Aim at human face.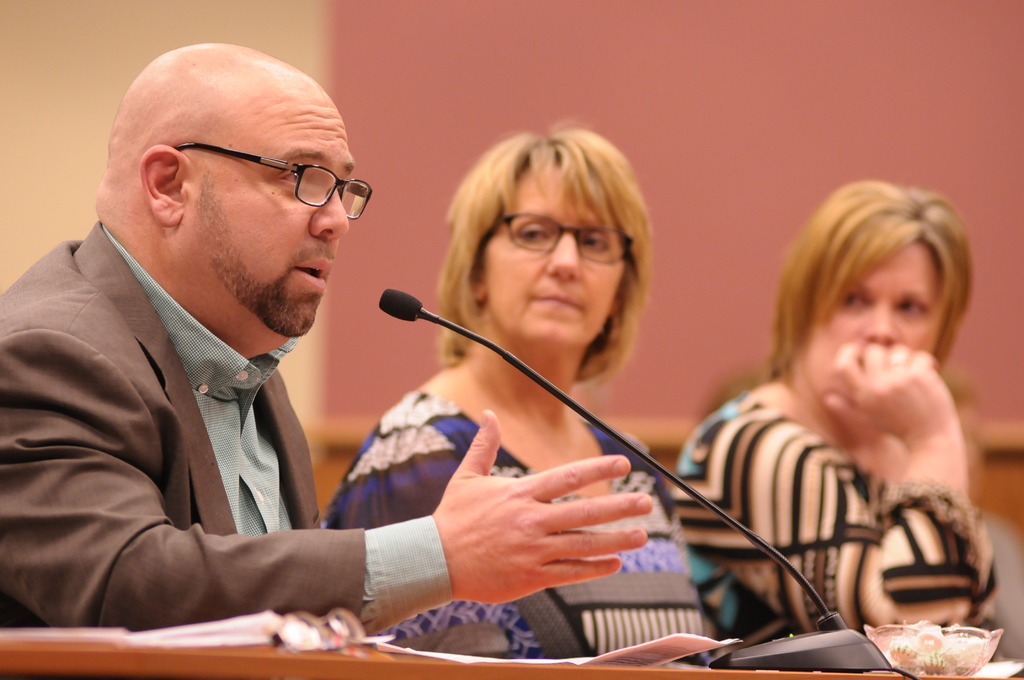
Aimed at bbox(184, 96, 353, 344).
